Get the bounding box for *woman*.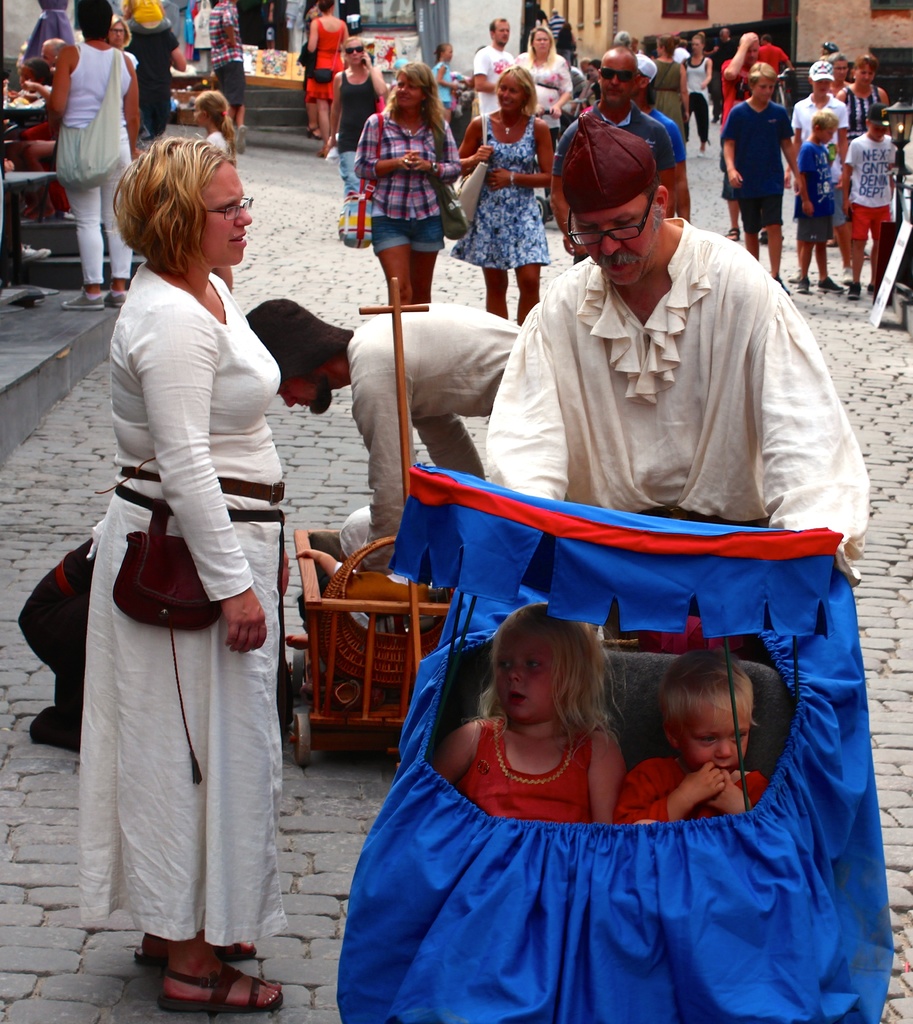
645, 36, 696, 142.
